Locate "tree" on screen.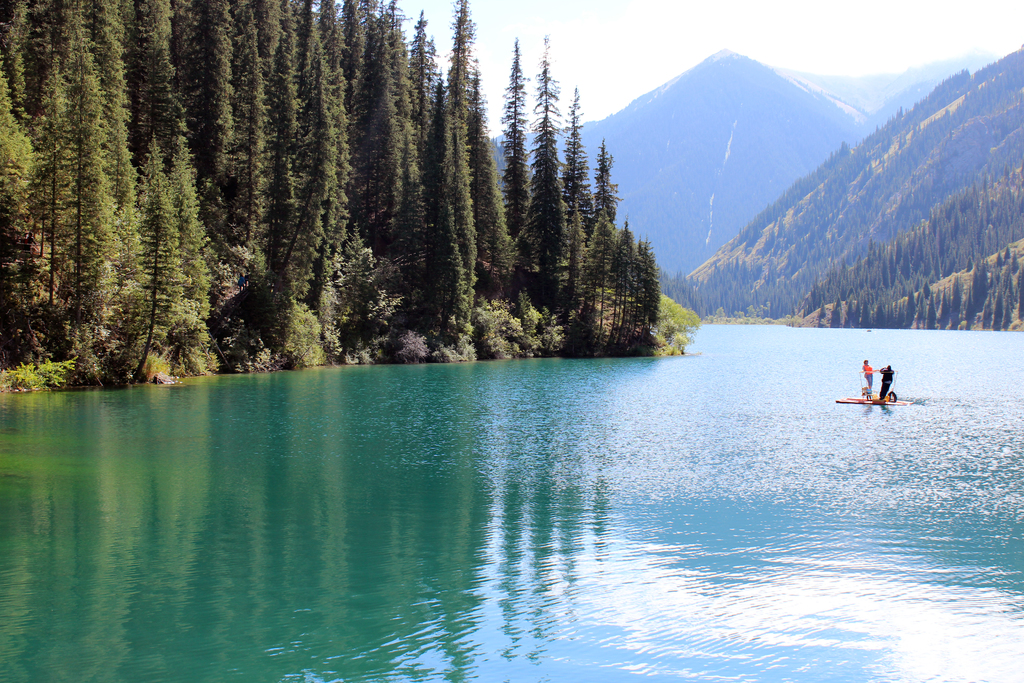
On screen at (left=556, top=204, right=614, bottom=352).
